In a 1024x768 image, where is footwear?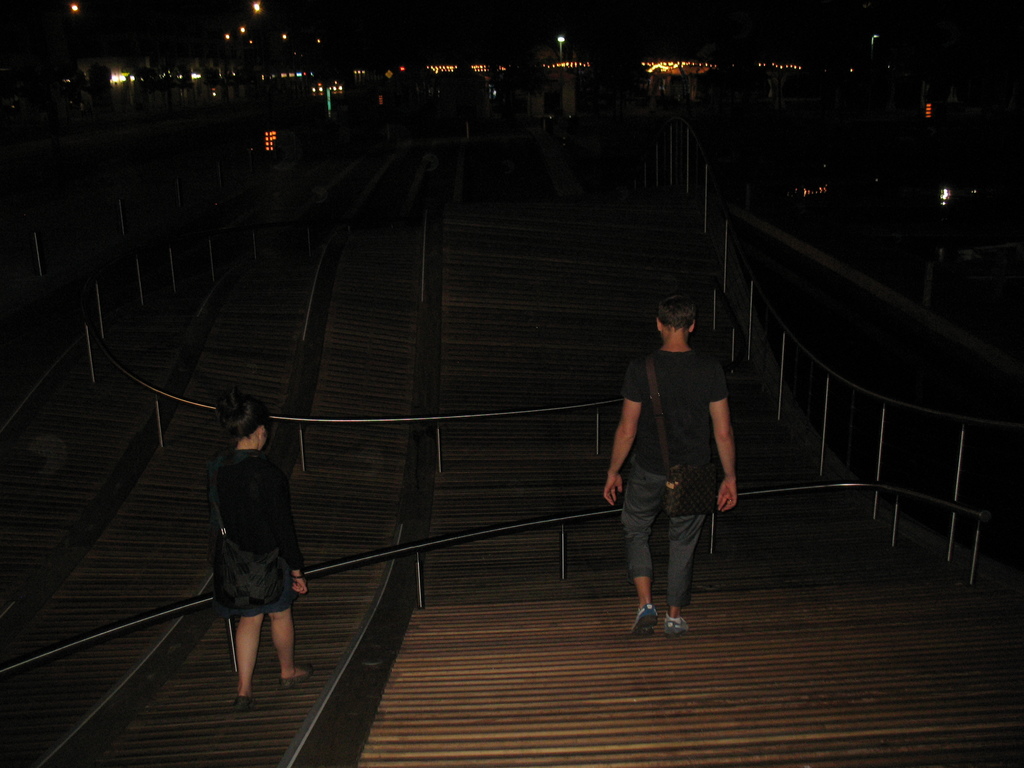
rect(629, 607, 661, 637).
